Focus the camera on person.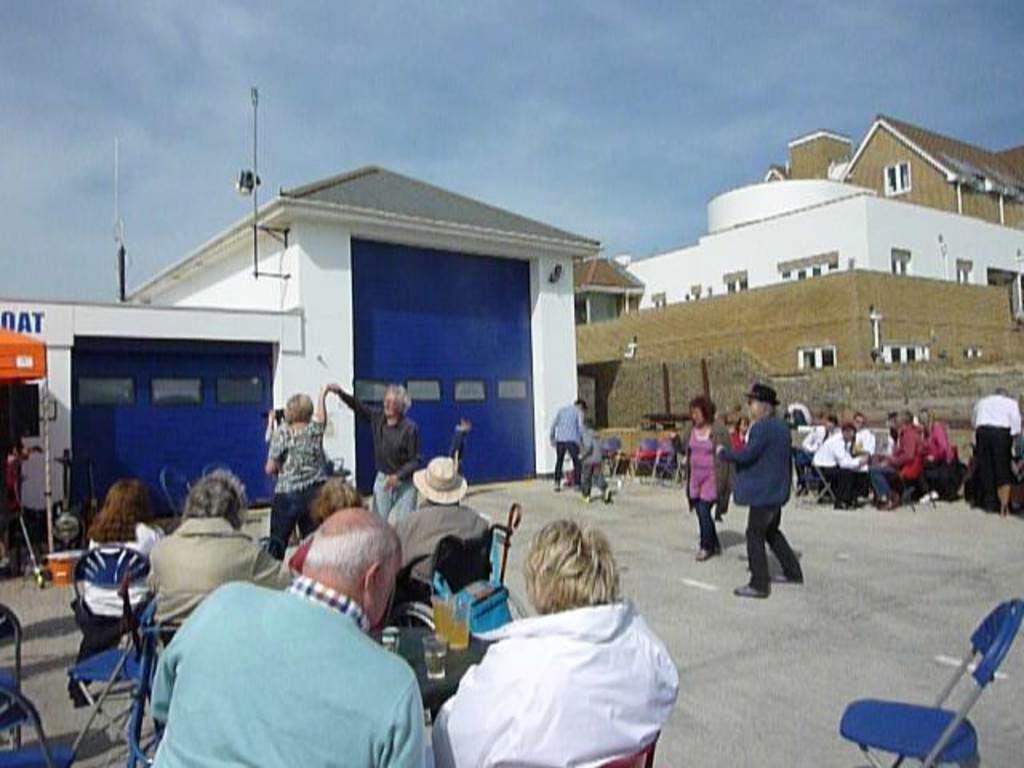
Focus region: BBox(686, 395, 728, 552).
